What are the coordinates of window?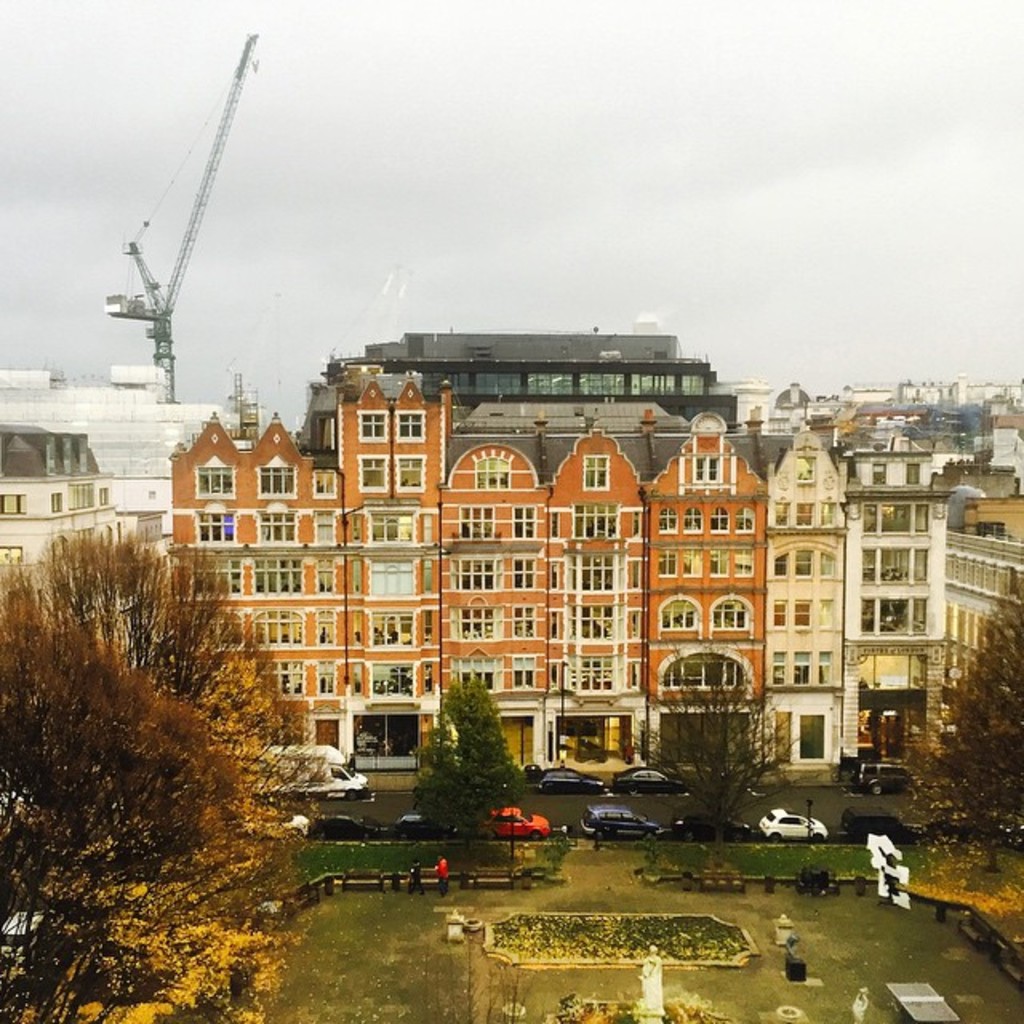
(left=730, top=506, right=763, bottom=533).
